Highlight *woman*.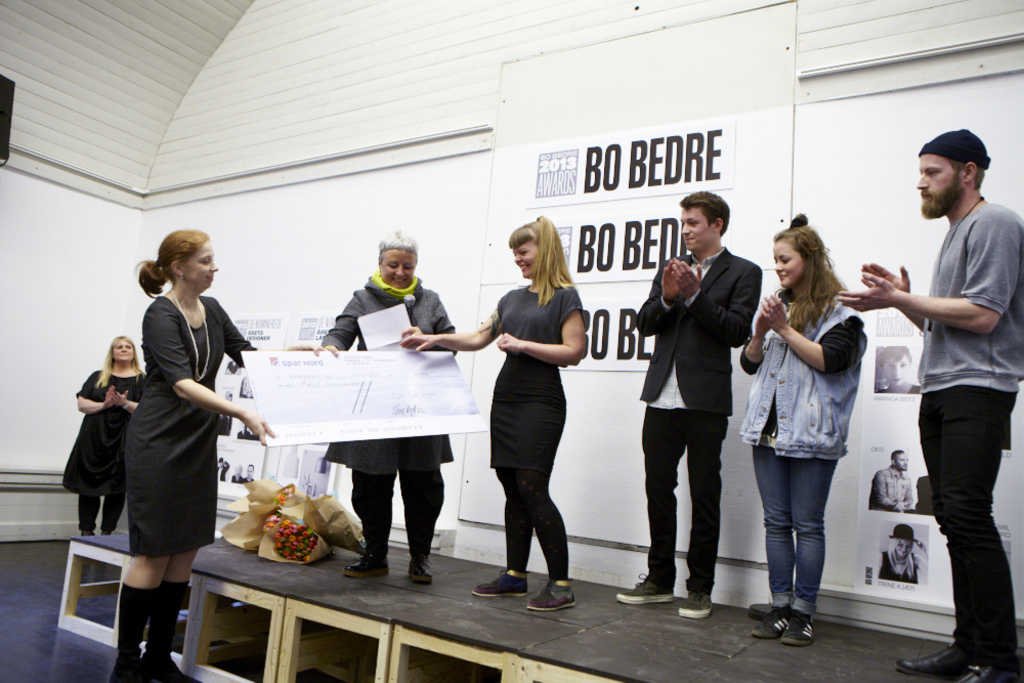
Highlighted region: (106,229,329,682).
